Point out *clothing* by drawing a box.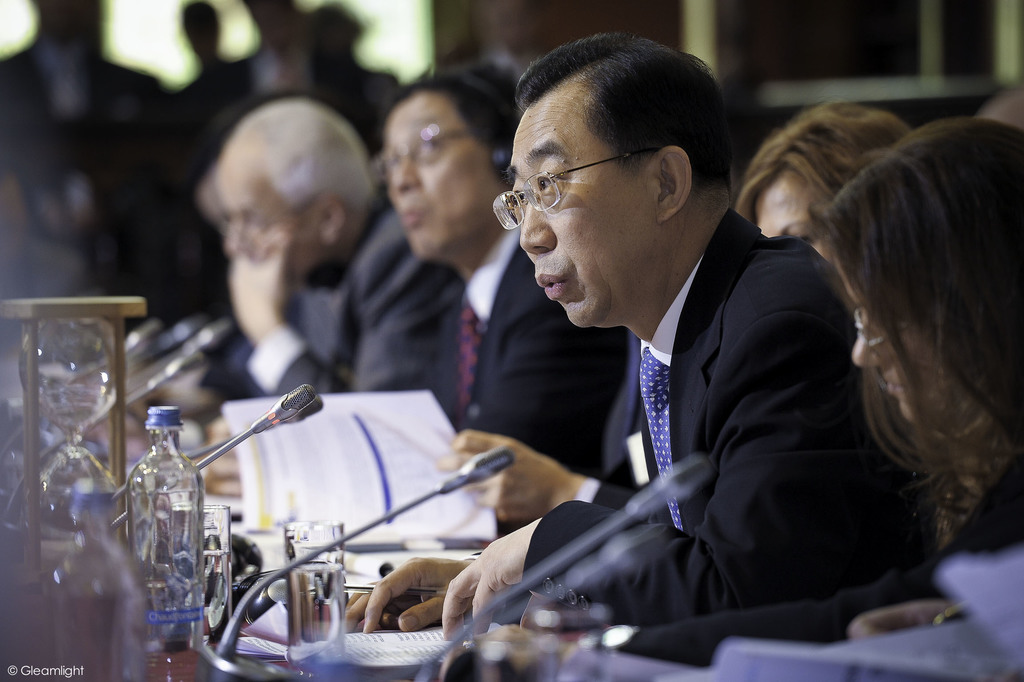
<box>479,158,894,669</box>.
